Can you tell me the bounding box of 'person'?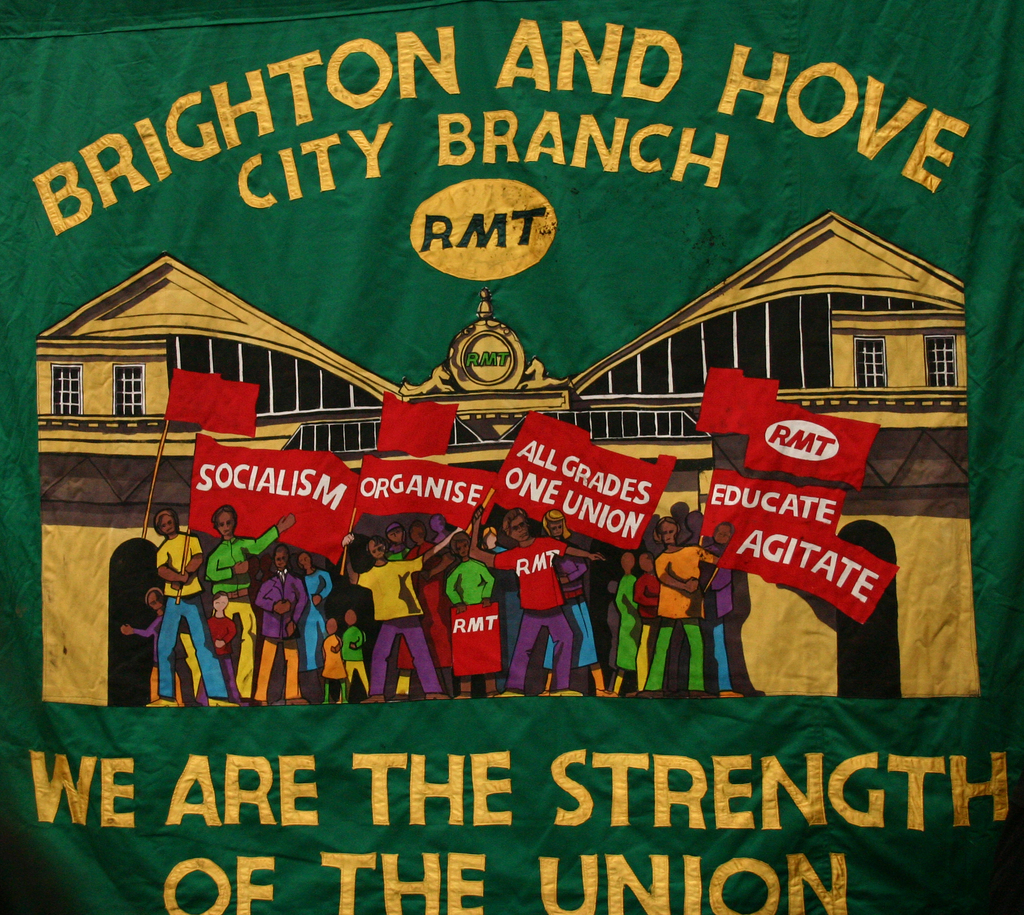
(531,508,612,695).
